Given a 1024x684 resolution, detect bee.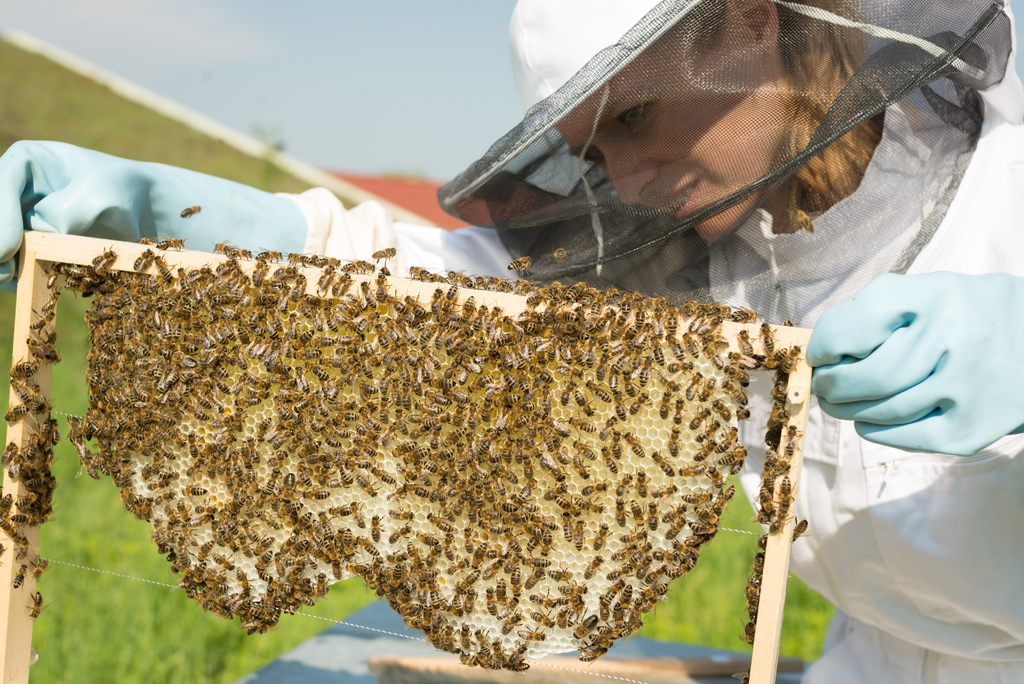
<bbox>236, 565, 257, 596</bbox>.
